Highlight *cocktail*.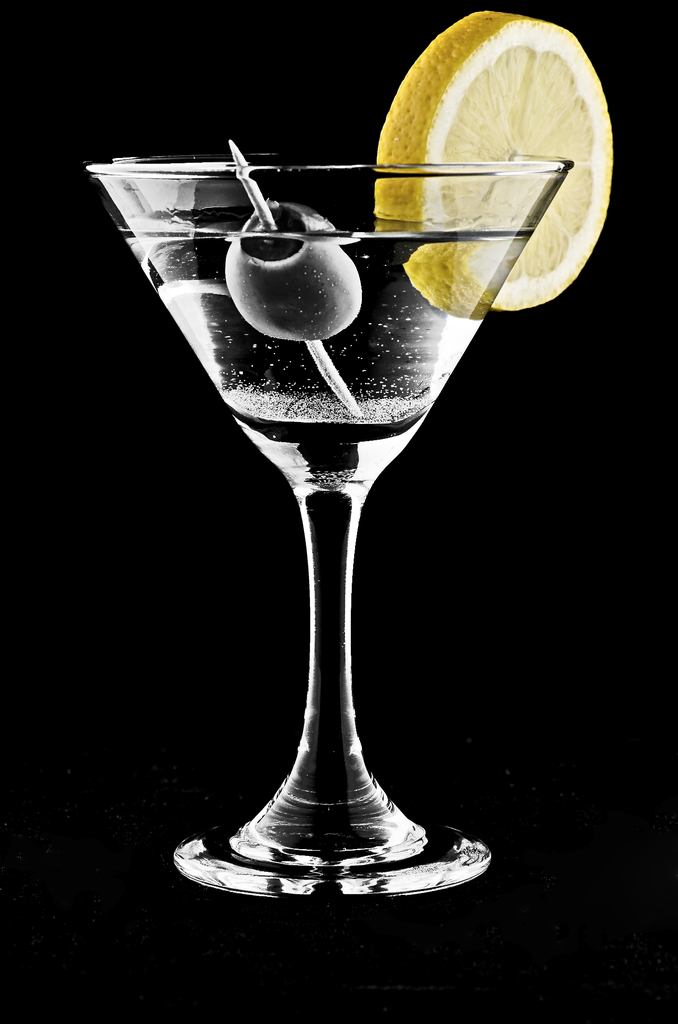
Highlighted region: <box>83,1,616,899</box>.
